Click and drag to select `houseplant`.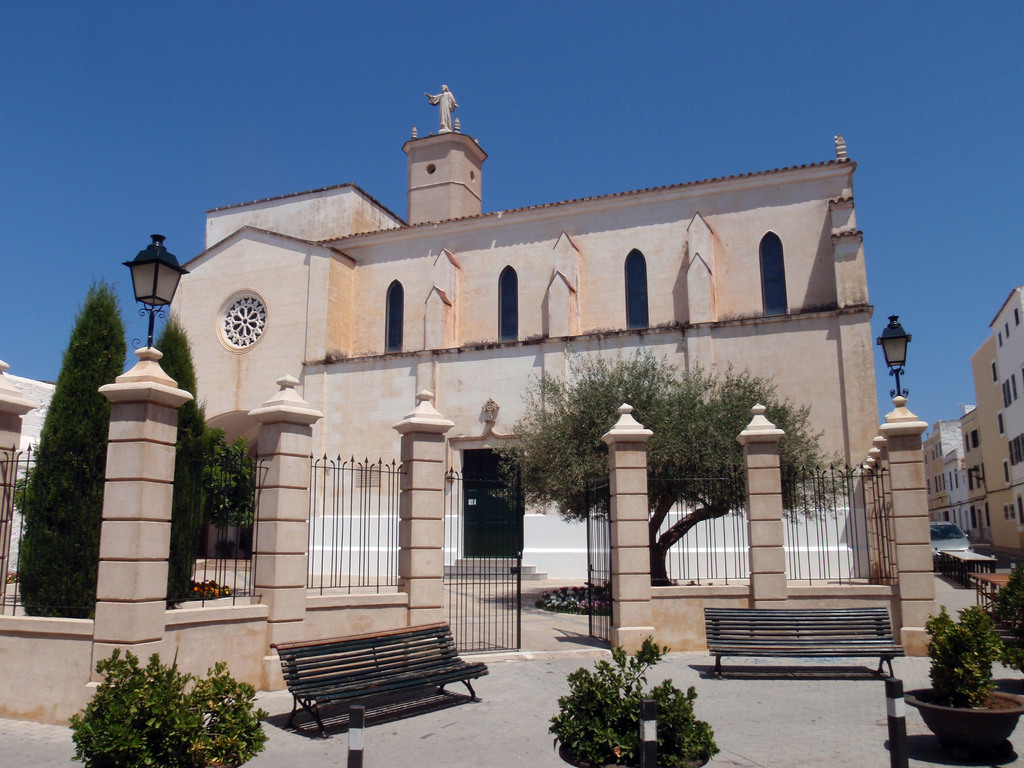
Selection: {"left": 897, "top": 591, "right": 1023, "bottom": 764}.
